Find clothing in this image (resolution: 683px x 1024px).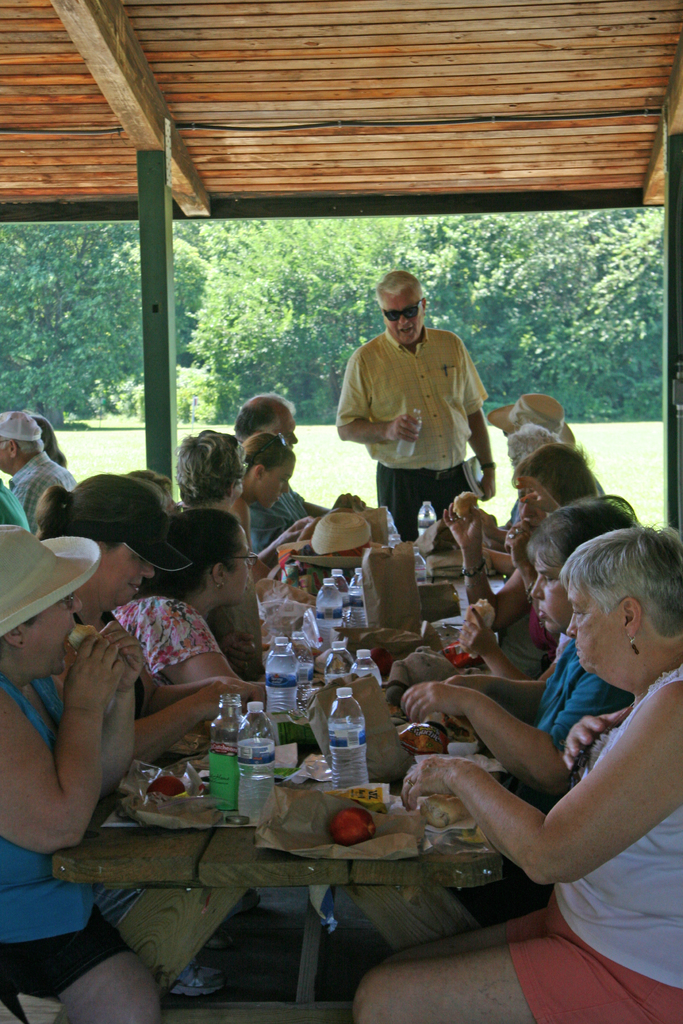
{"x1": 339, "y1": 290, "x2": 502, "y2": 530}.
